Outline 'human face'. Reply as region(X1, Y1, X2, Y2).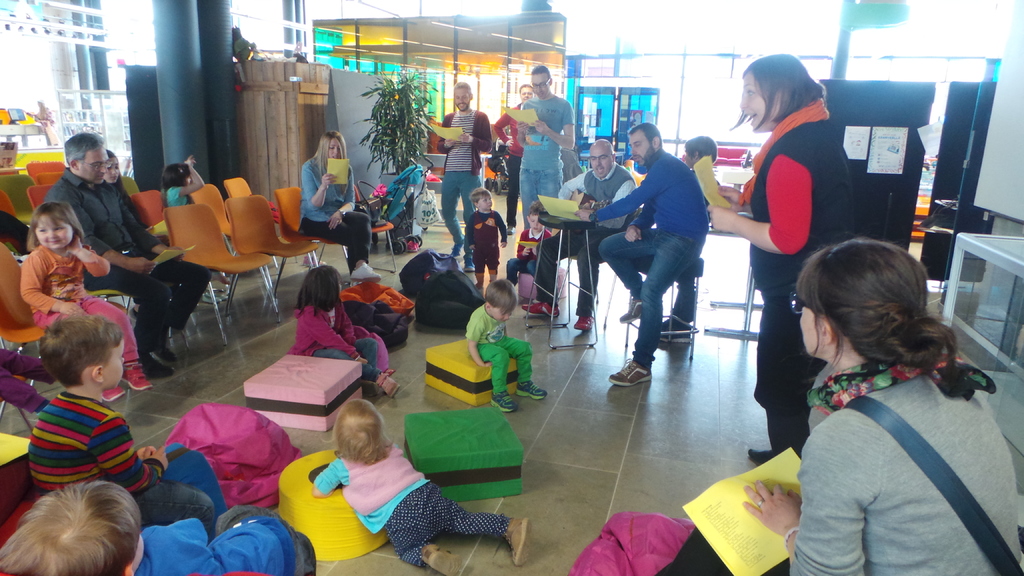
region(327, 138, 340, 159).
